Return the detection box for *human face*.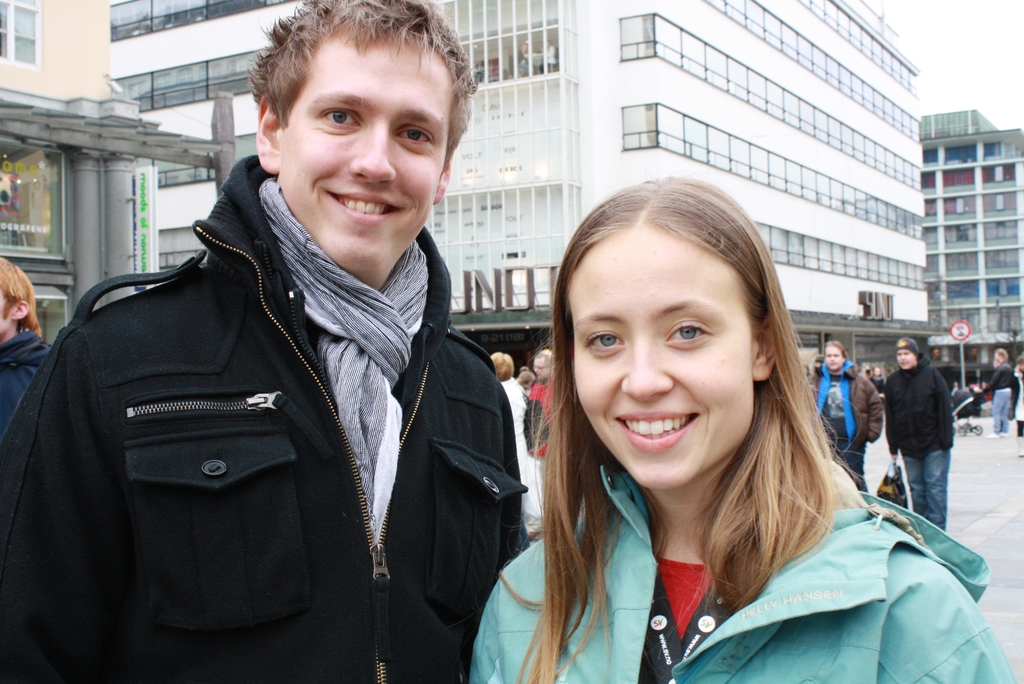
{"x1": 281, "y1": 38, "x2": 446, "y2": 268}.
